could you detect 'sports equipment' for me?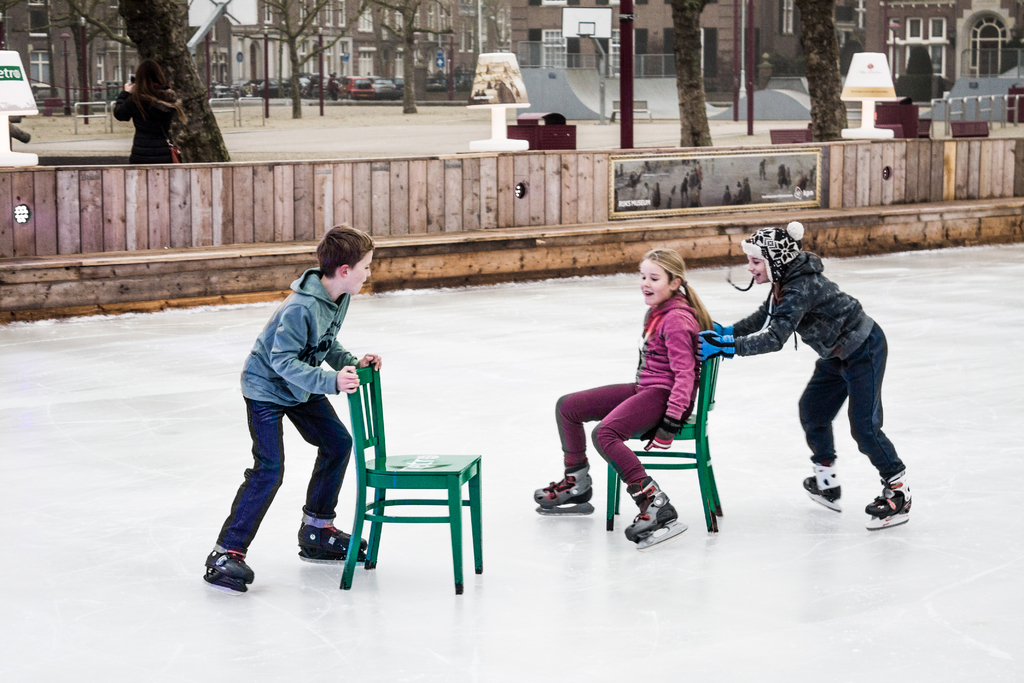
Detection result: left=864, top=466, right=911, bottom=531.
